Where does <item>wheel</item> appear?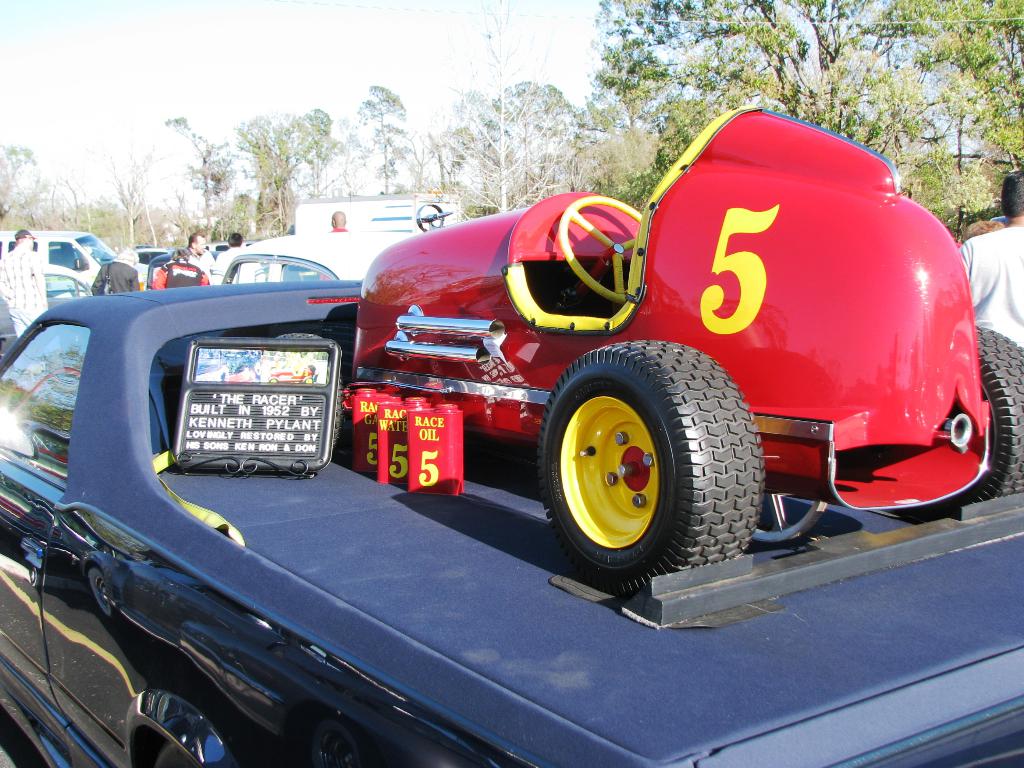
Appears at l=753, t=492, r=828, b=545.
